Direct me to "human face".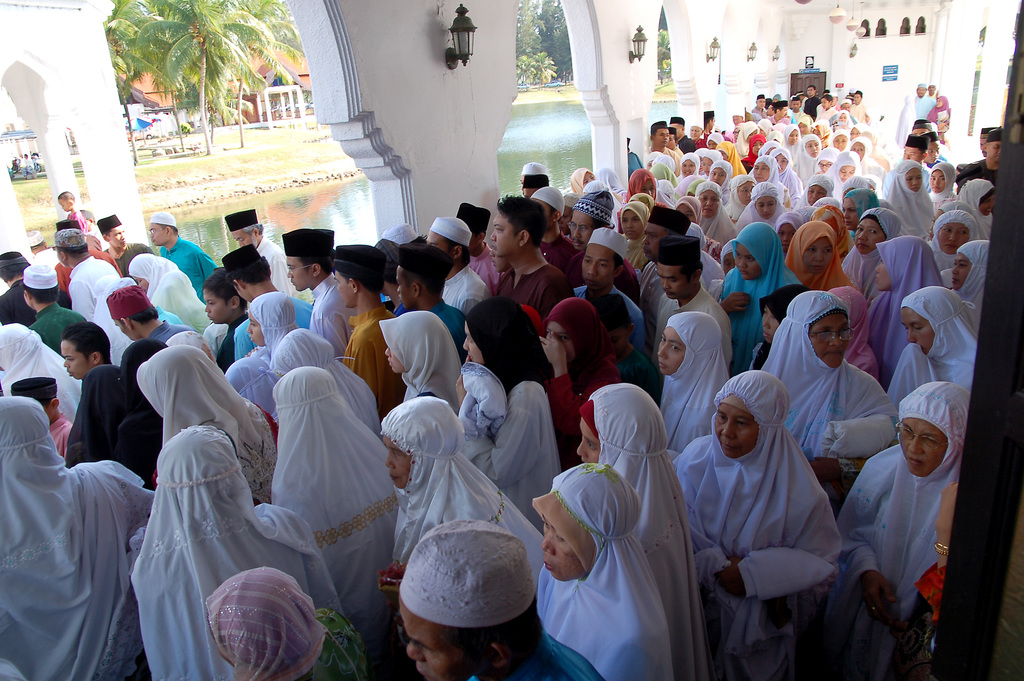
Direction: BBox(538, 509, 598, 586).
